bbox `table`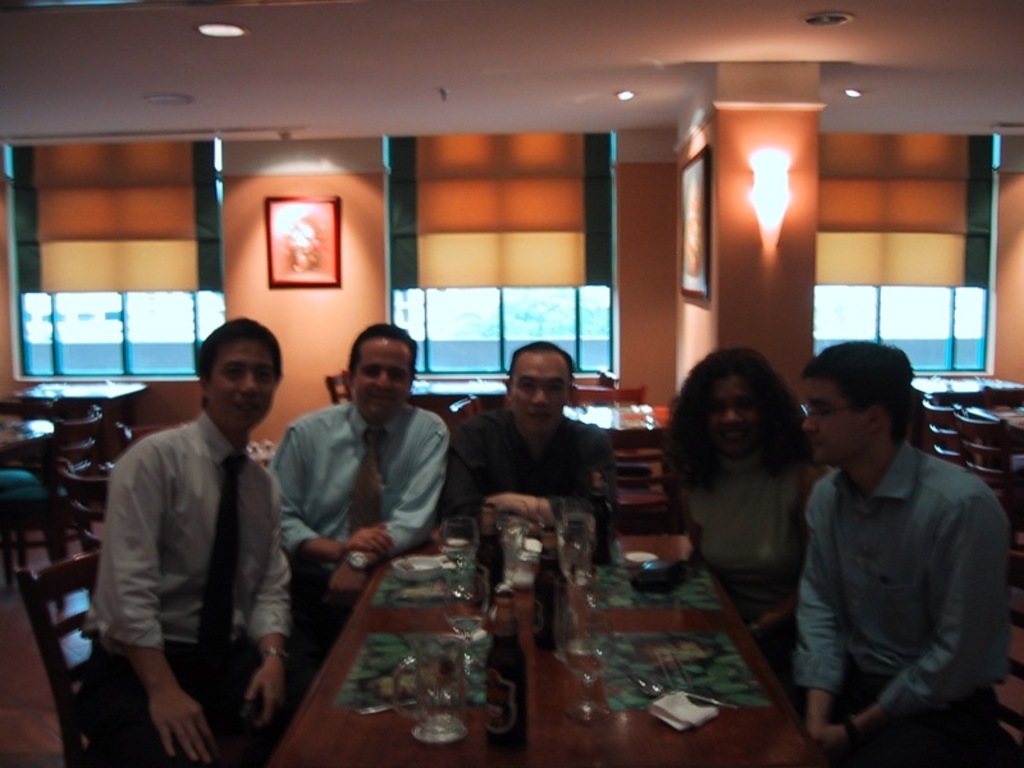
[x1=12, y1=371, x2=154, y2=454]
